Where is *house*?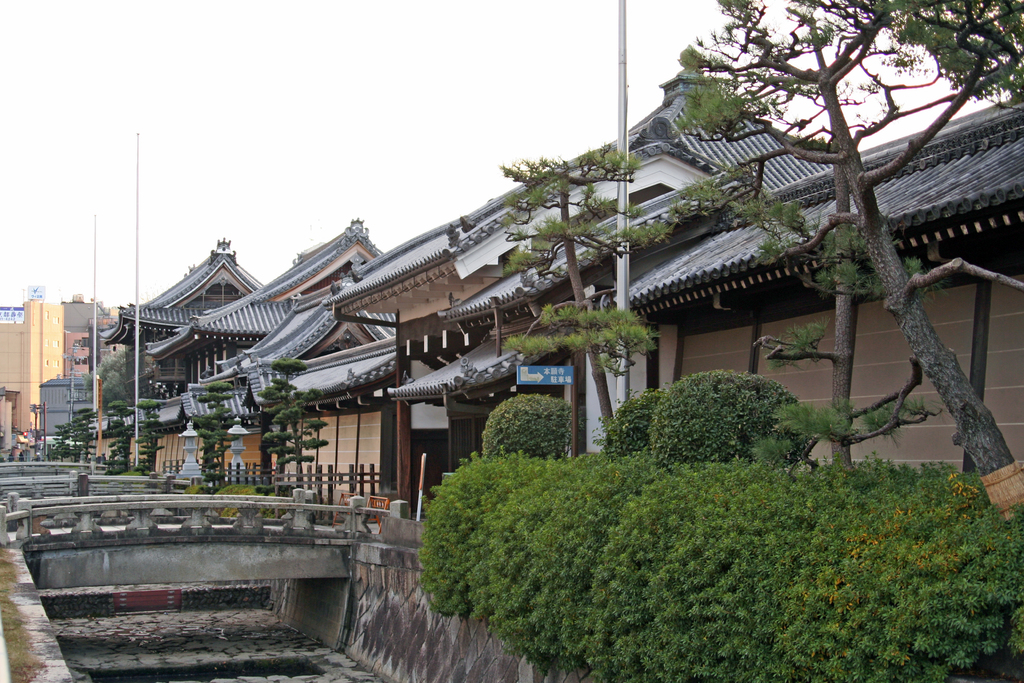
bbox(619, 90, 1023, 472).
